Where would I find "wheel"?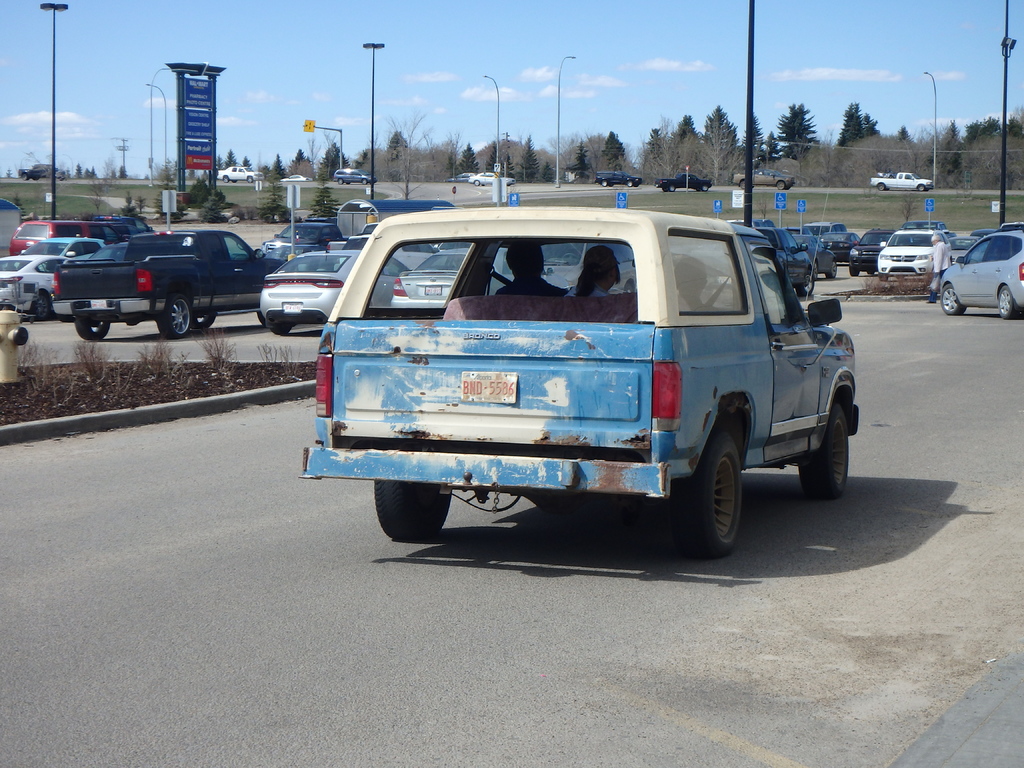
At region(29, 293, 49, 322).
